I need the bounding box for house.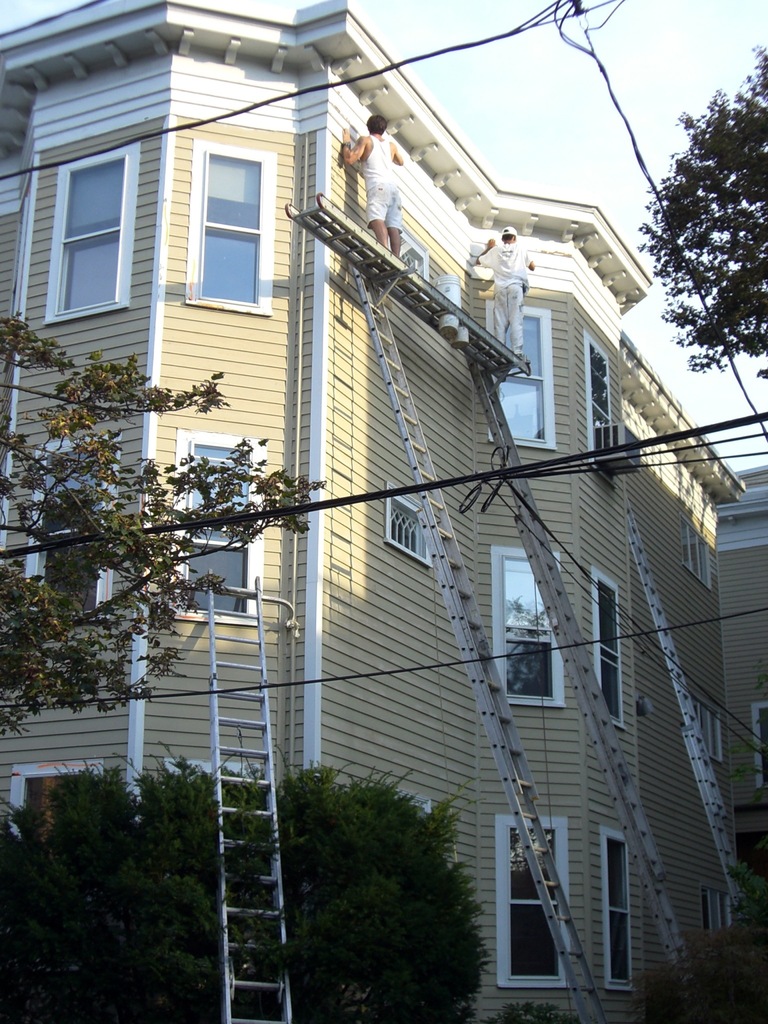
Here it is: x1=0, y1=0, x2=737, y2=1023.
